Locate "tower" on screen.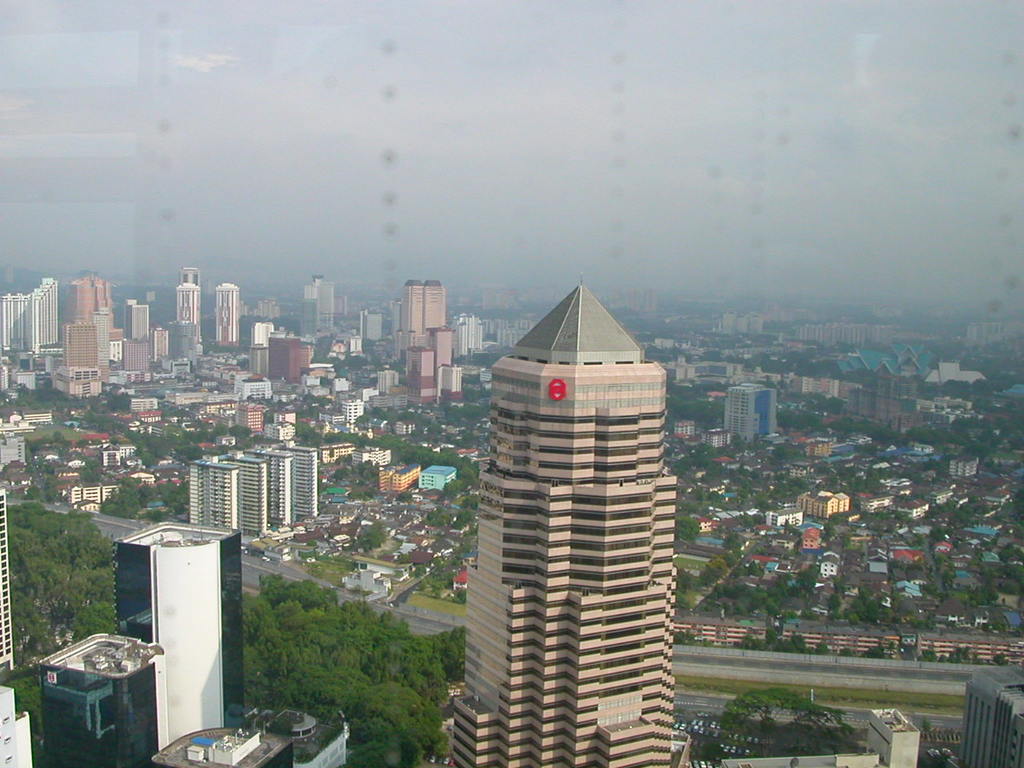
On screen at x1=723 y1=381 x2=785 y2=443.
